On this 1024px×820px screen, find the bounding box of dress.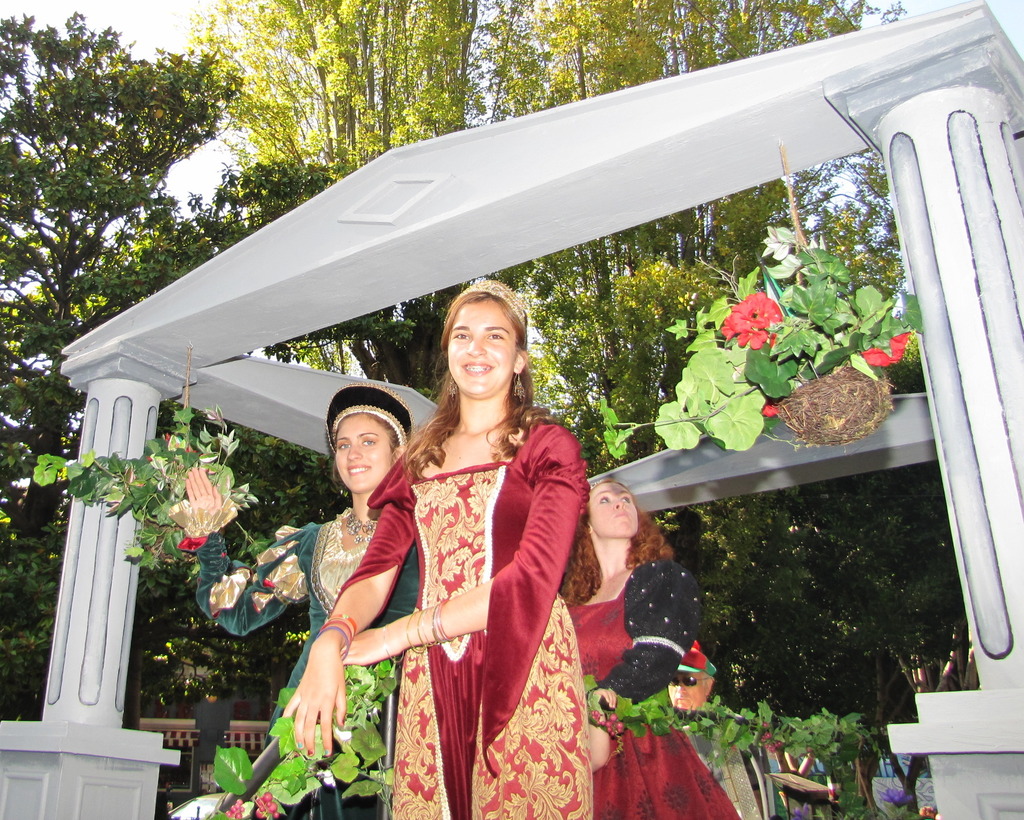
Bounding box: bbox=(167, 497, 423, 819).
